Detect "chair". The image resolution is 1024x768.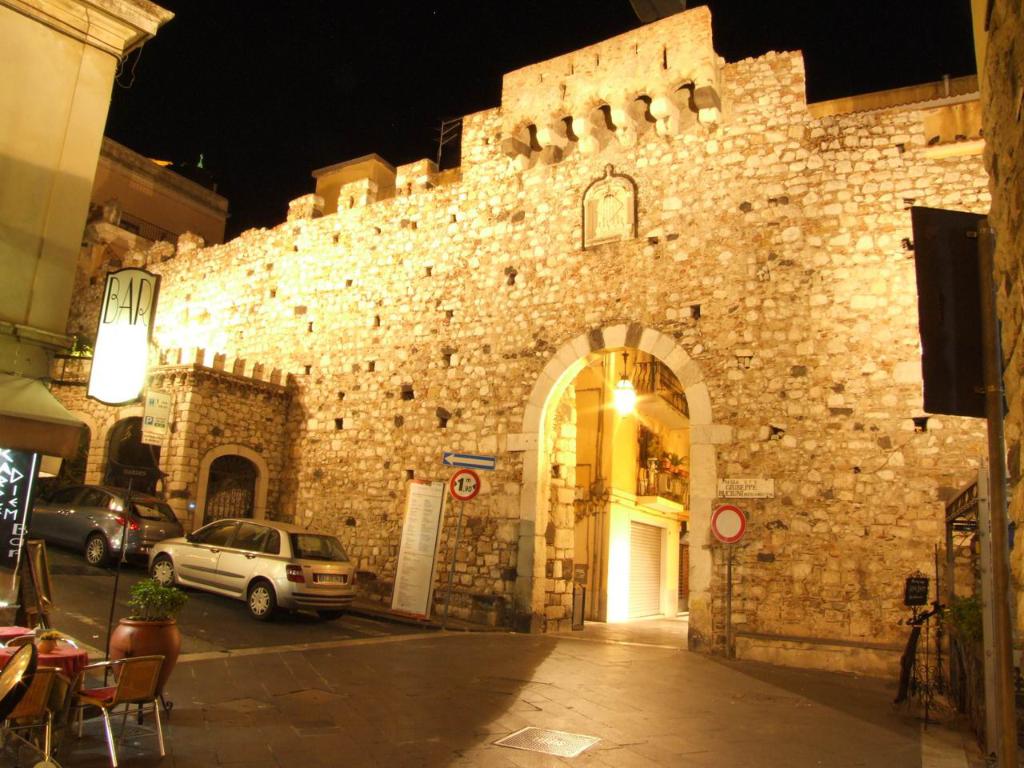
[x1=83, y1=654, x2=166, y2=767].
